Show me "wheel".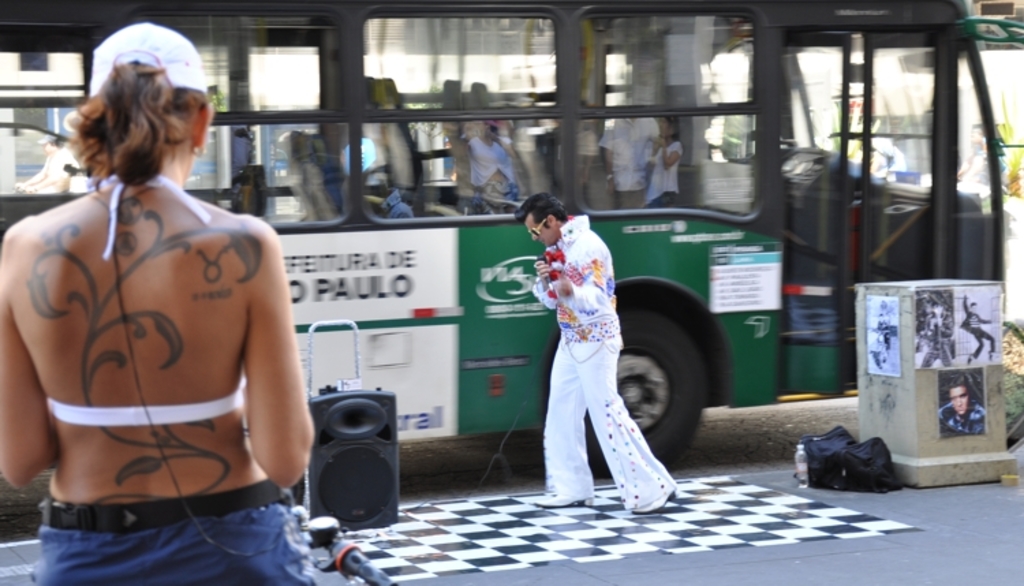
"wheel" is here: 621:299:710:478.
